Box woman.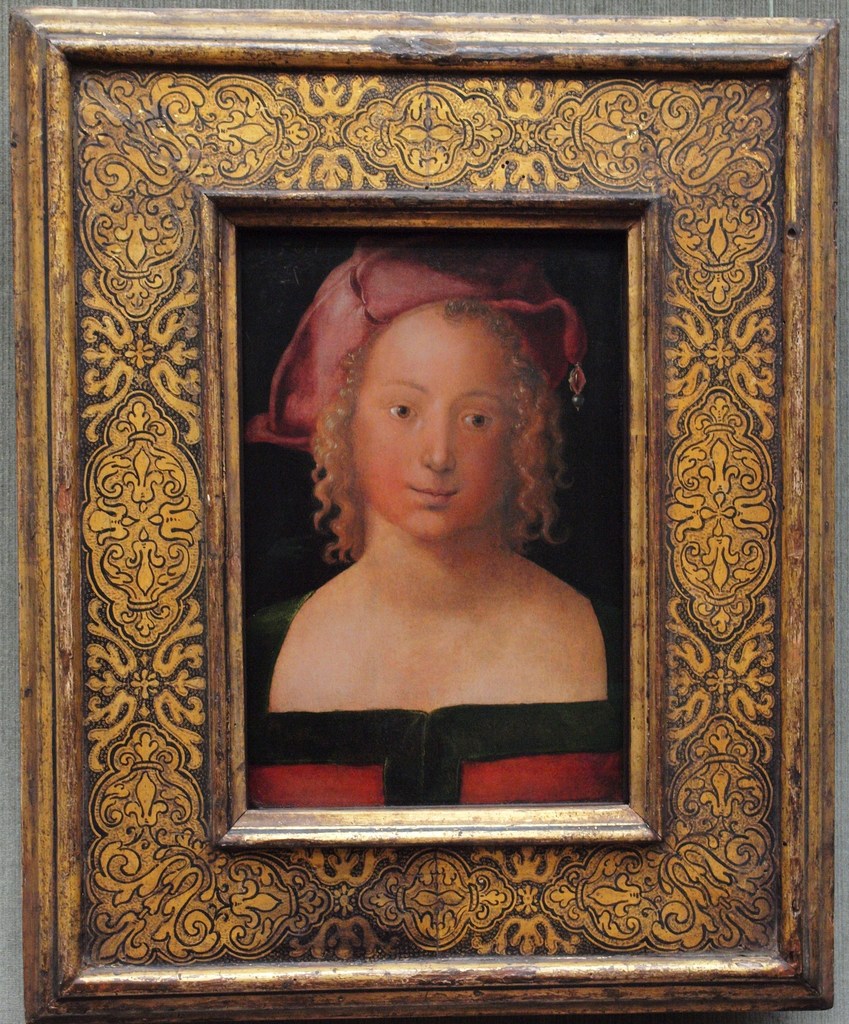
detection(249, 253, 626, 687).
